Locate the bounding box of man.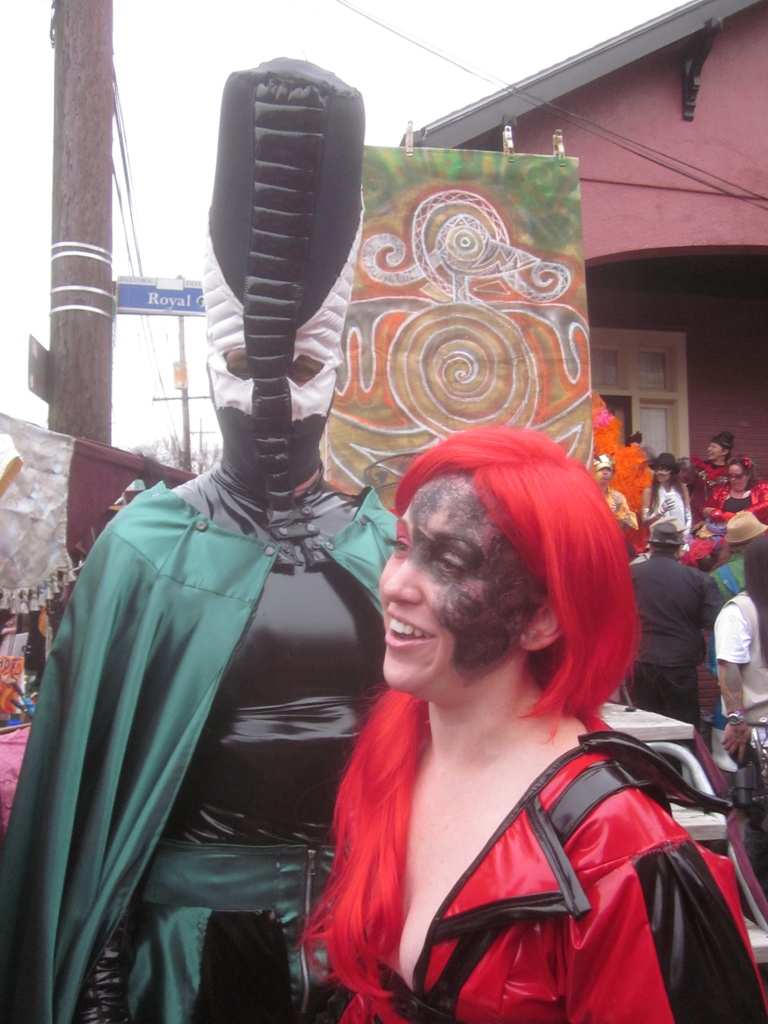
Bounding box: left=619, top=509, right=737, bottom=732.
